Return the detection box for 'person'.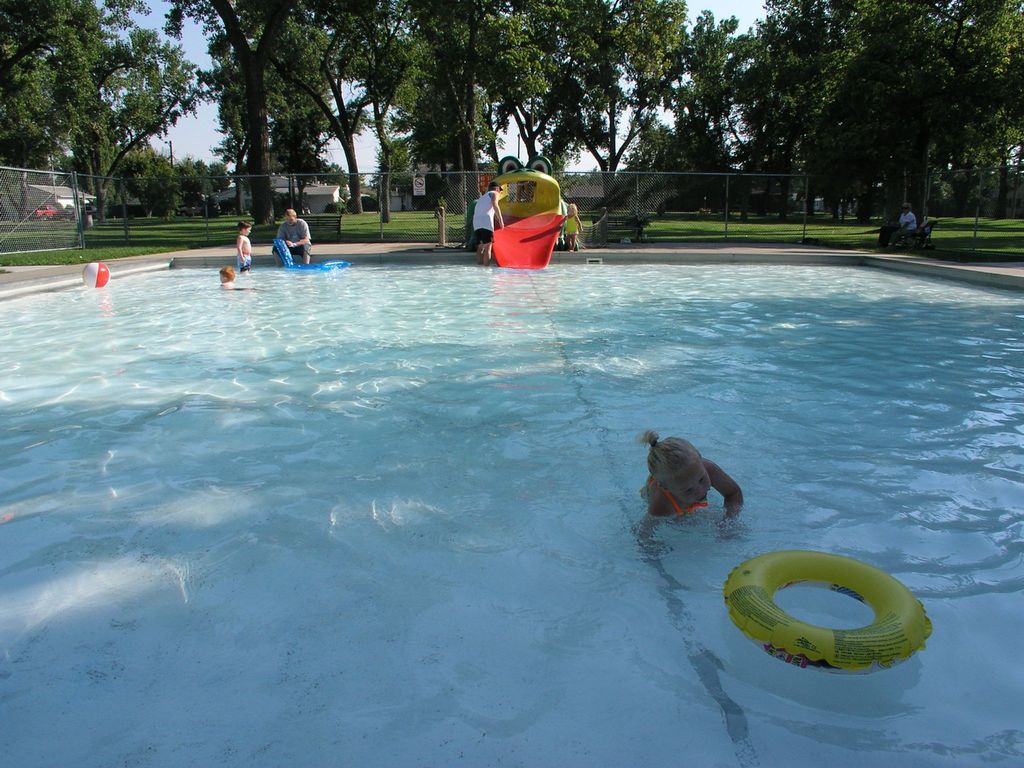
<box>219,268,235,290</box>.
